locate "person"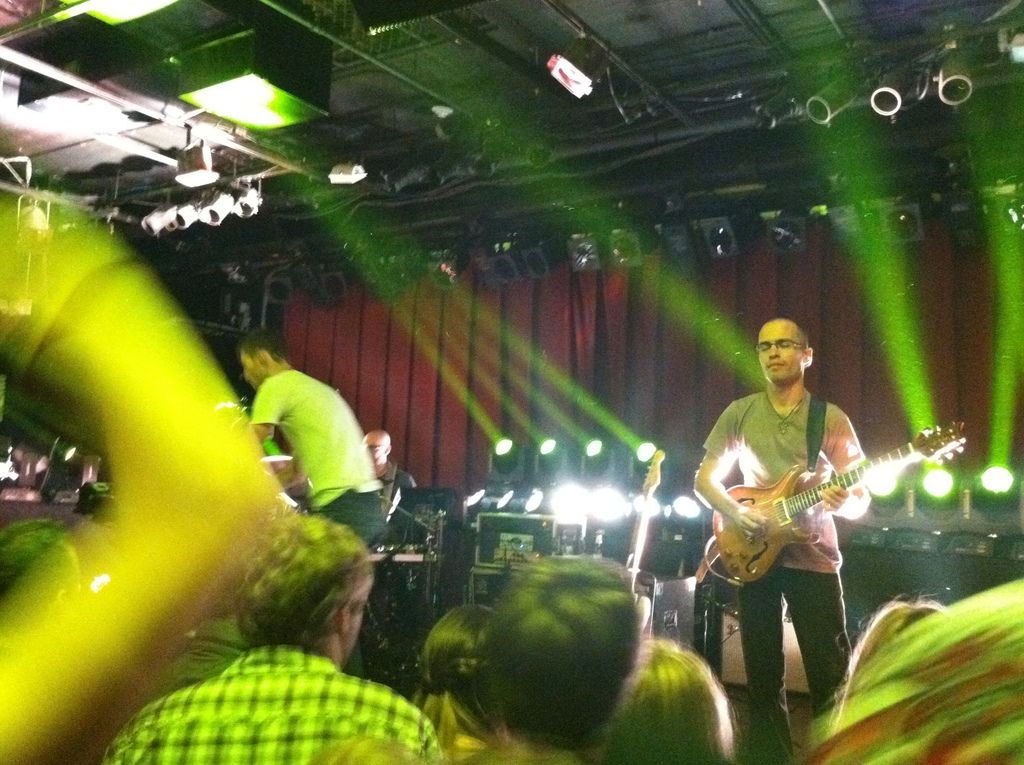
Rect(692, 314, 868, 764)
